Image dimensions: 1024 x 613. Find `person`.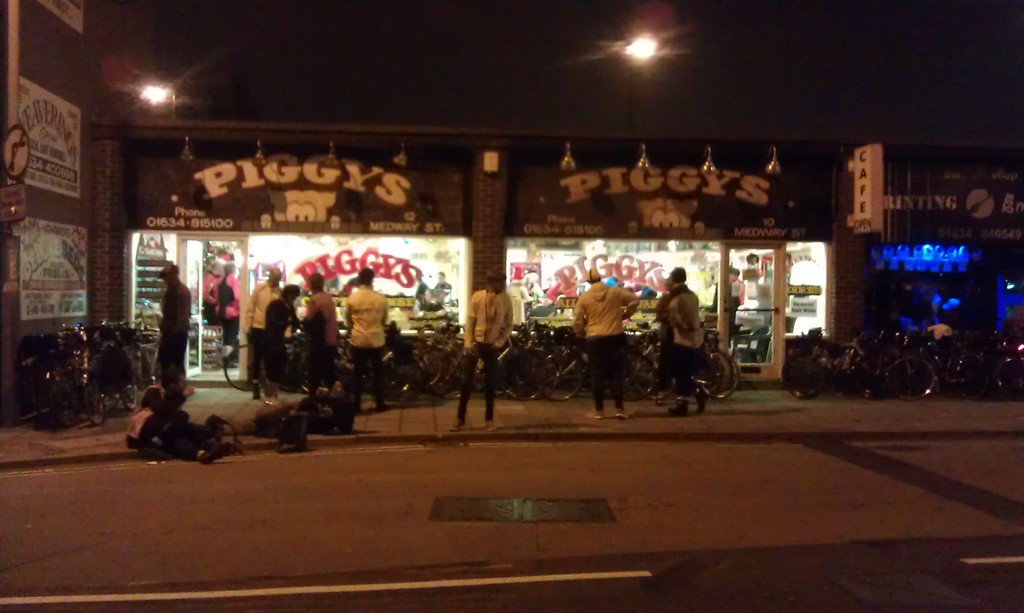
pyautogui.locateOnScreen(339, 274, 392, 415).
